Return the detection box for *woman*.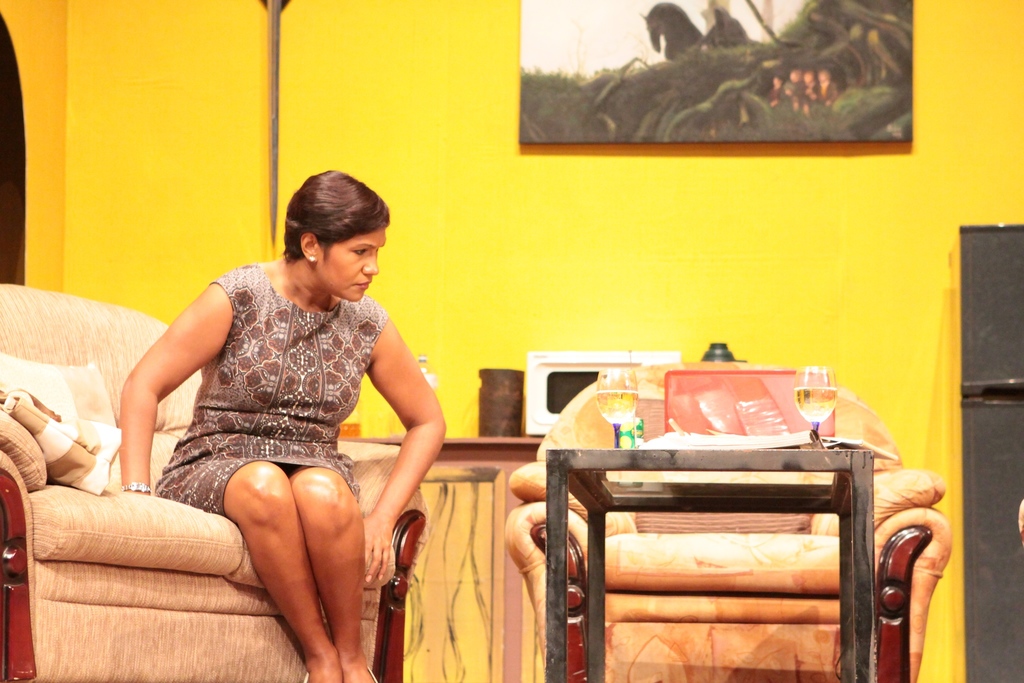
103/168/449/682.
